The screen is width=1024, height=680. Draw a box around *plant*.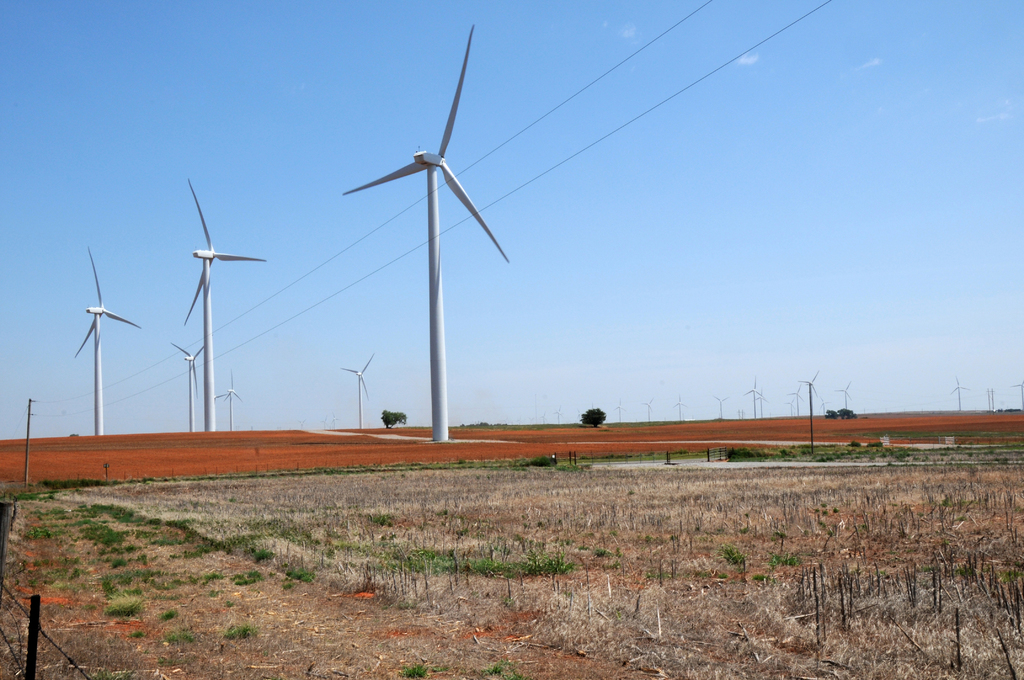
(x1=778, y1=541, x2=812, y2=566).
